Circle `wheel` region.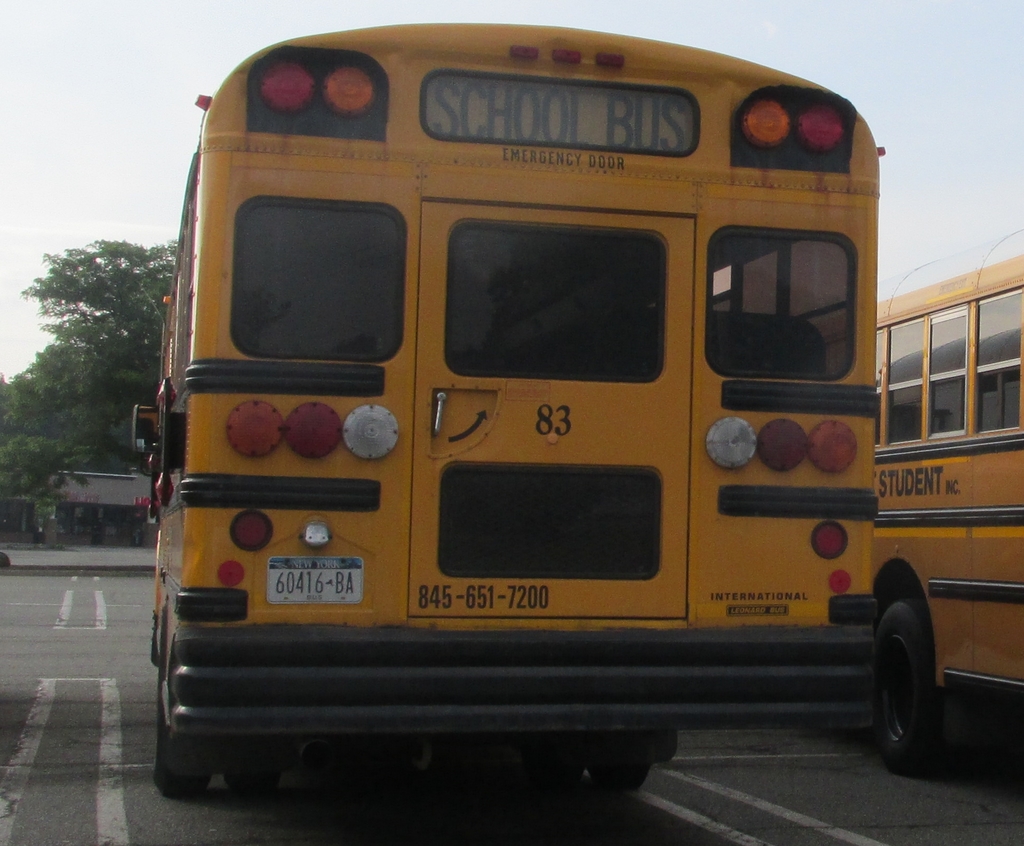
Region: <bbox>537, 757, 582, 788</bbox>.
